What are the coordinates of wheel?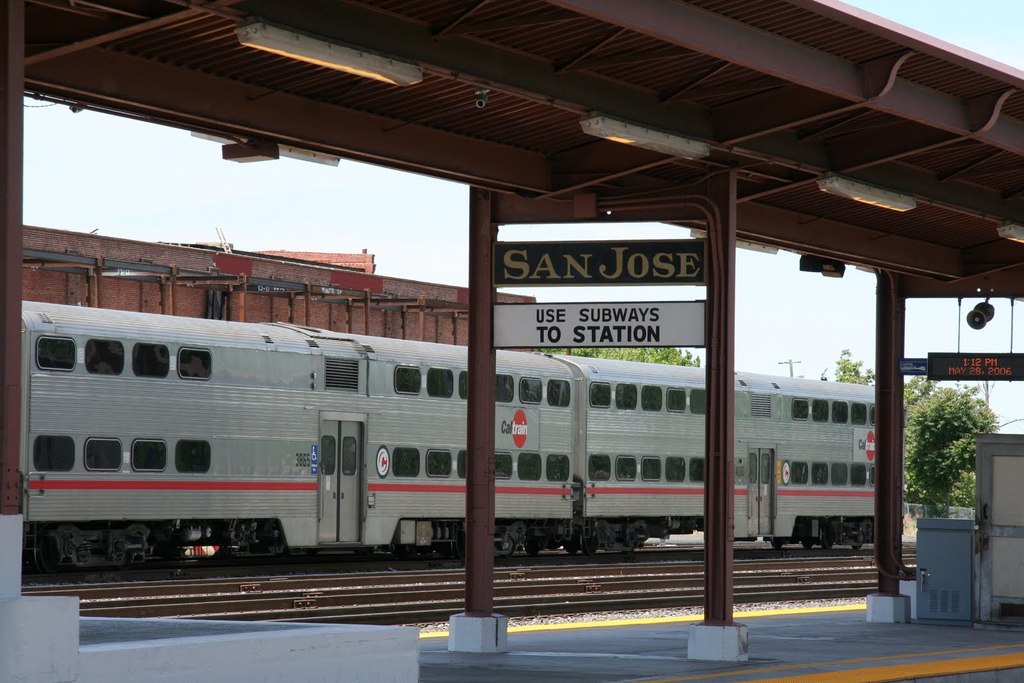
(772,538,782,549).
